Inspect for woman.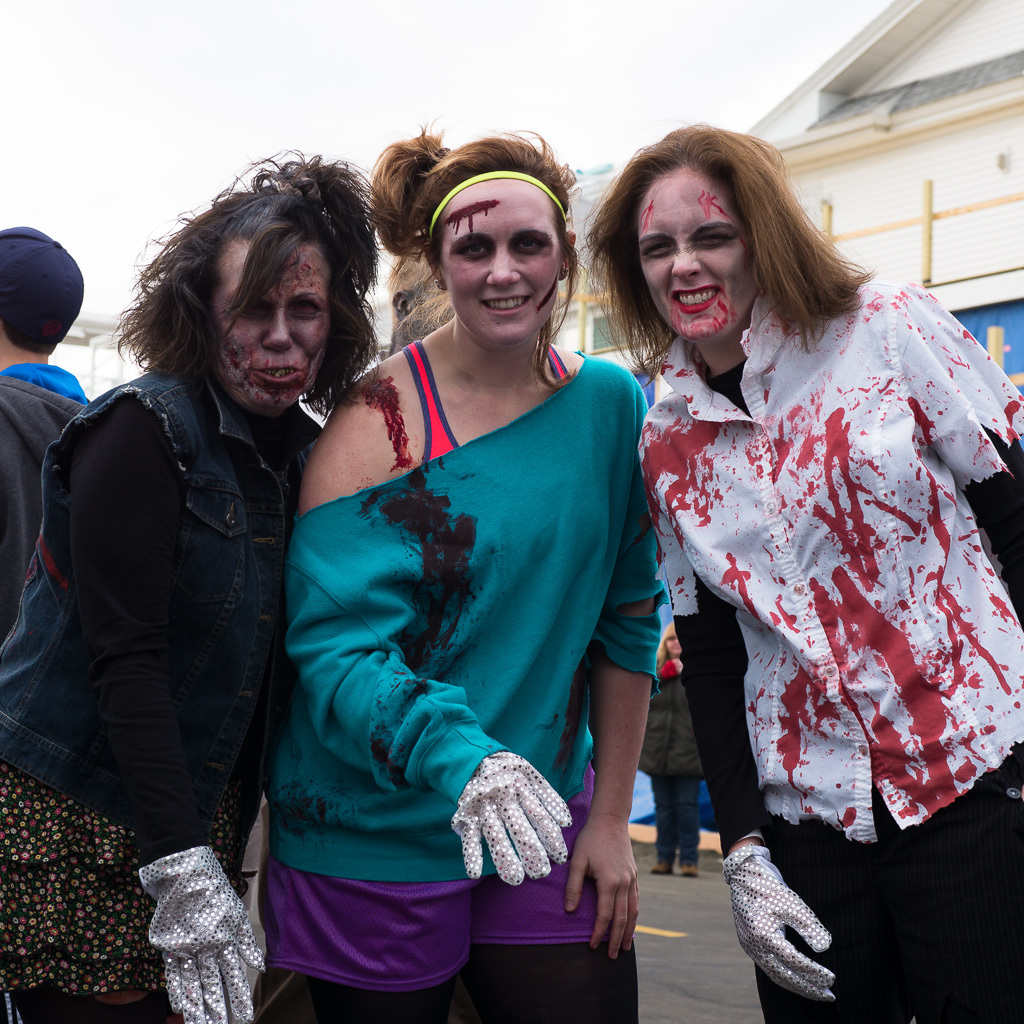
Inspection: [x1=0, y1=155, x2=385, y2=1023].
